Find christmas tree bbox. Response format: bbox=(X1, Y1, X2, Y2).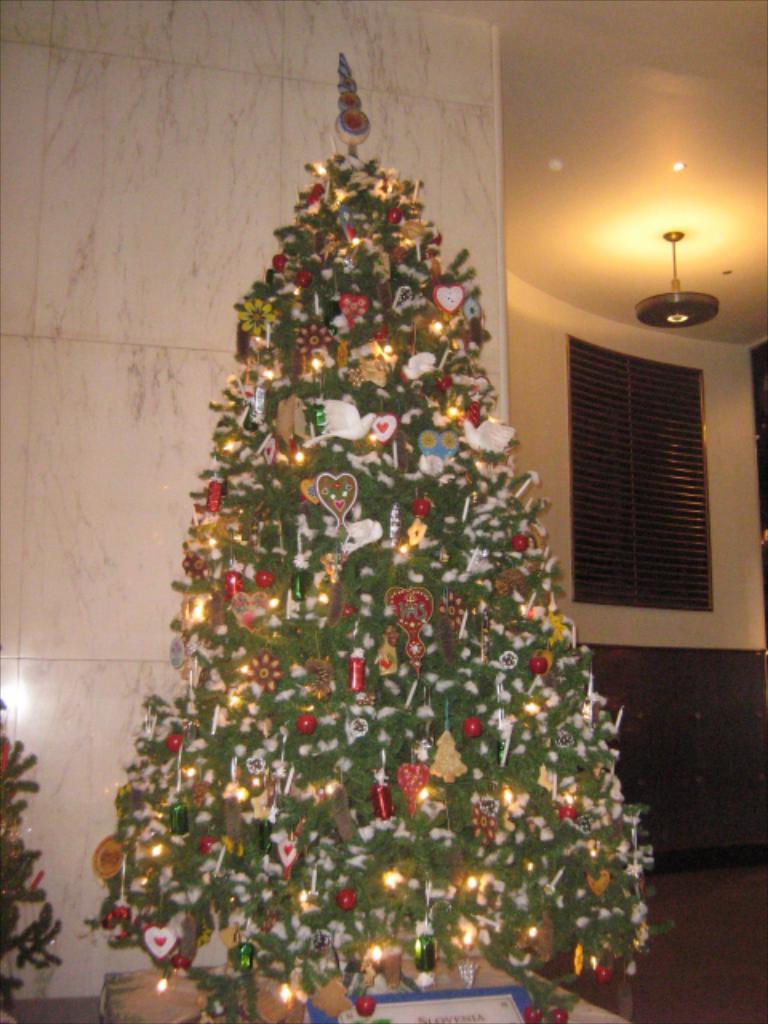
bbox=(66, 38, 662, 1005).
